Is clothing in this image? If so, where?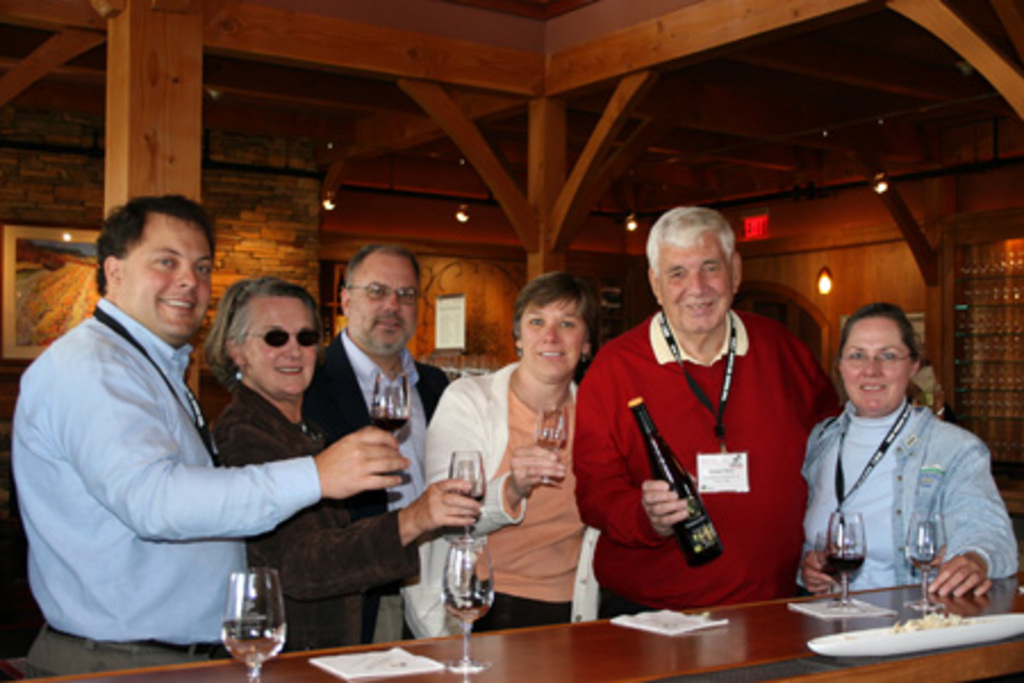
Yes, at locate(412, 355, 605, 642).
